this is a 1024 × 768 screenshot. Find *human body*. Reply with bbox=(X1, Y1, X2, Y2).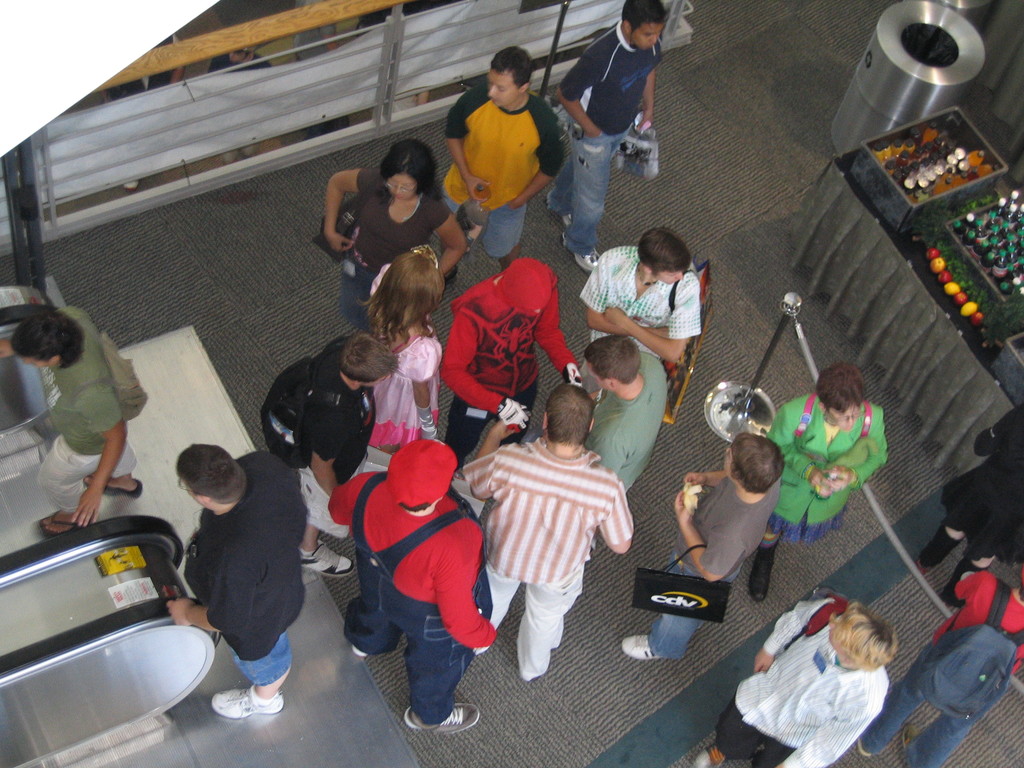
bbox=(326, 474, 499, 732).
